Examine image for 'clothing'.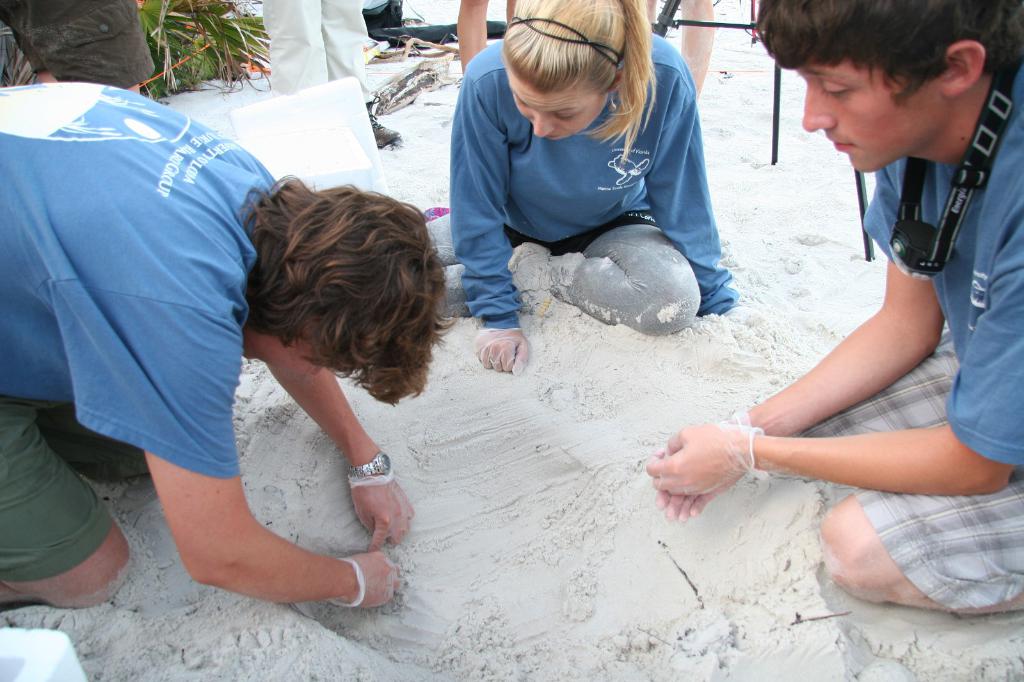
Examination result: (left=0, top=76, right=280, bottom=582).
